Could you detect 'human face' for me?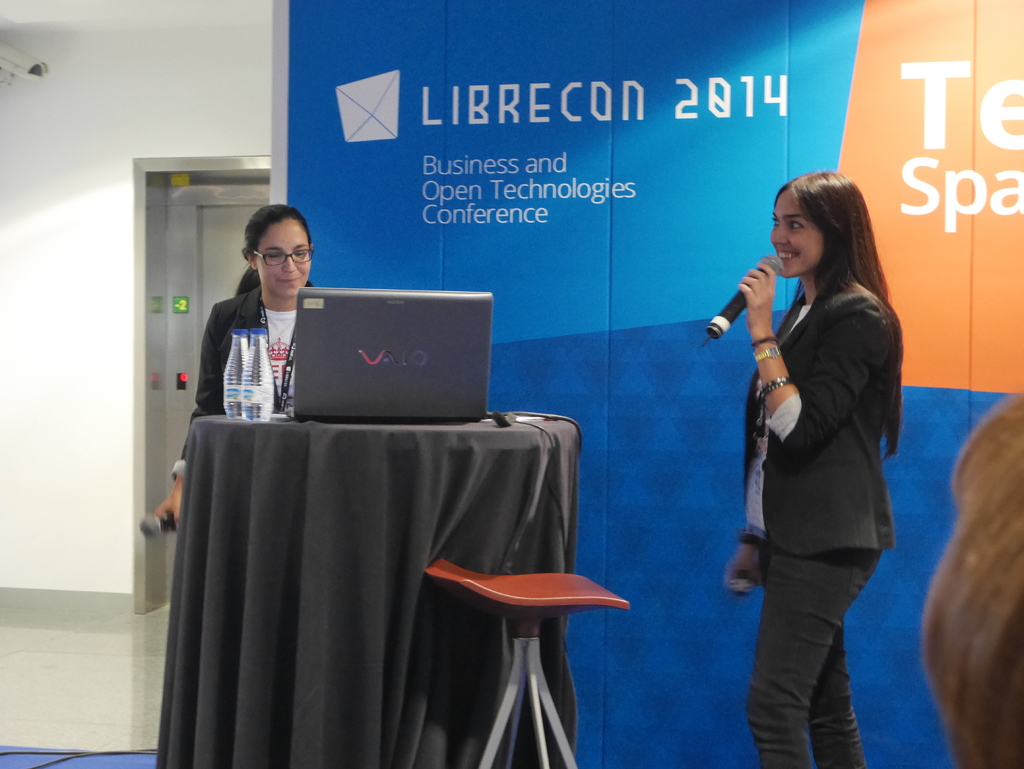
Detection result: bbox=[768, 188, 822, 275].
